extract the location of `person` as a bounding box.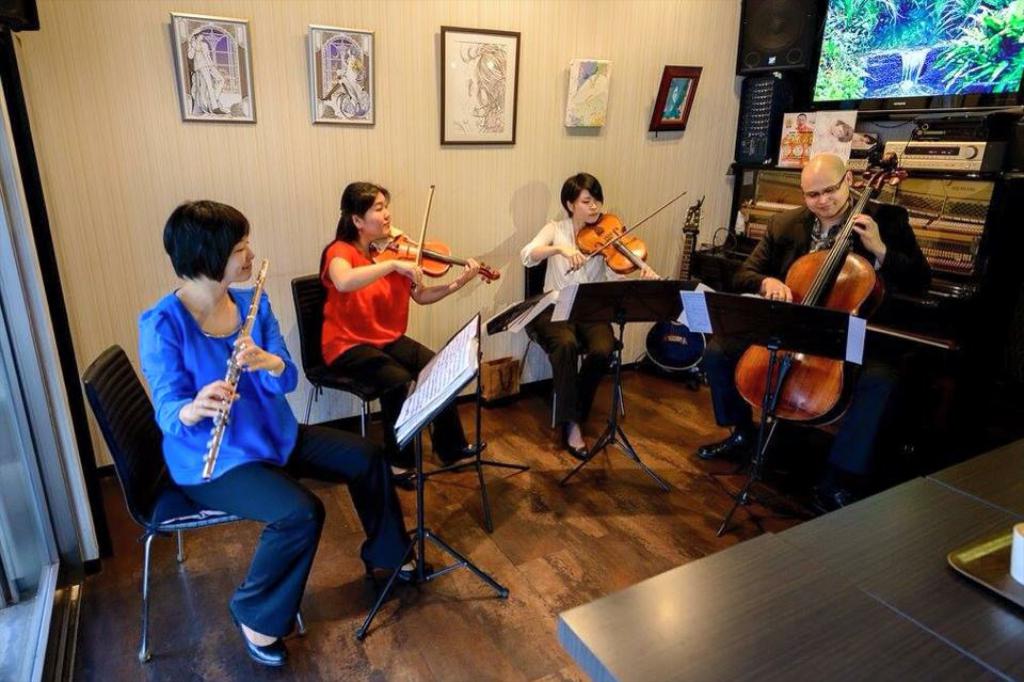
box(142, 201, 435, 668).
